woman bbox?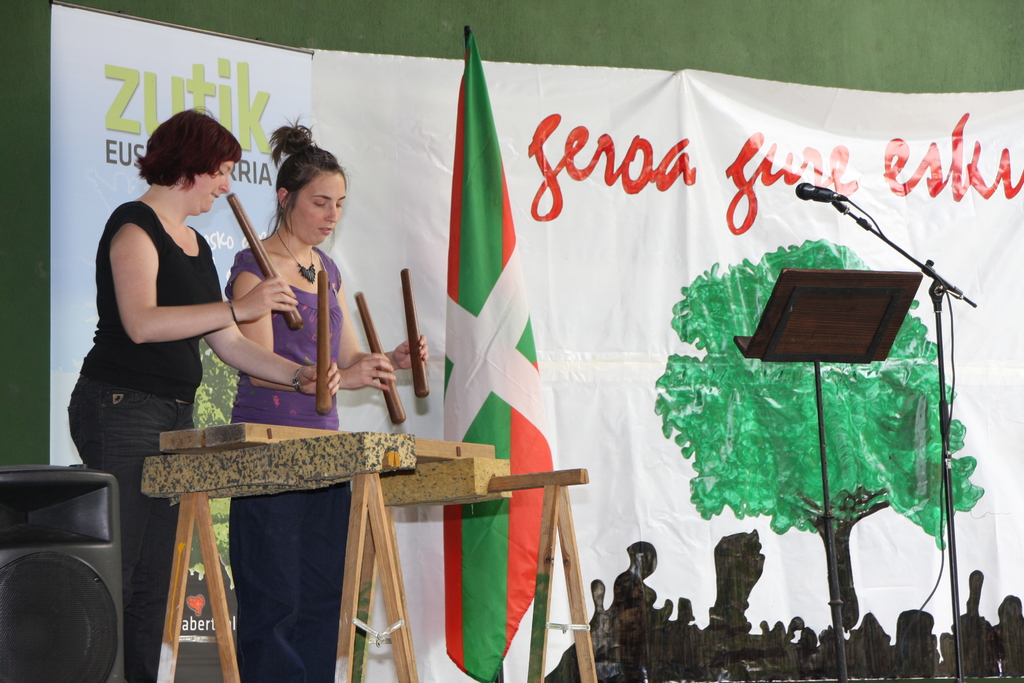
<box>63,101,347,682</box>
